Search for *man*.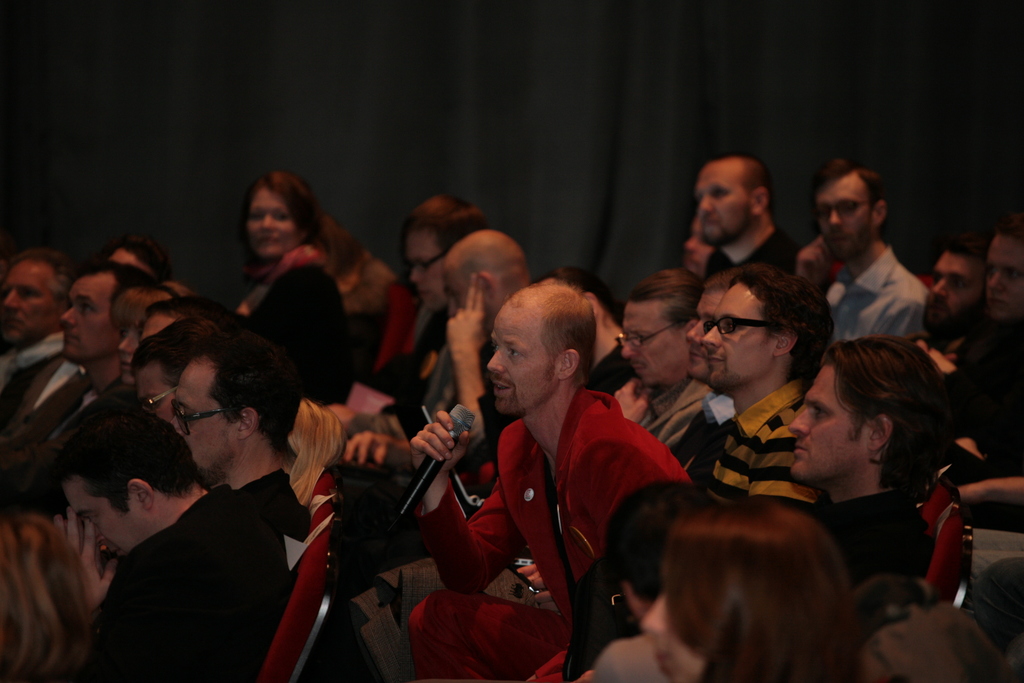
Found at (left=0, top=252, right=152, bottom=471).
